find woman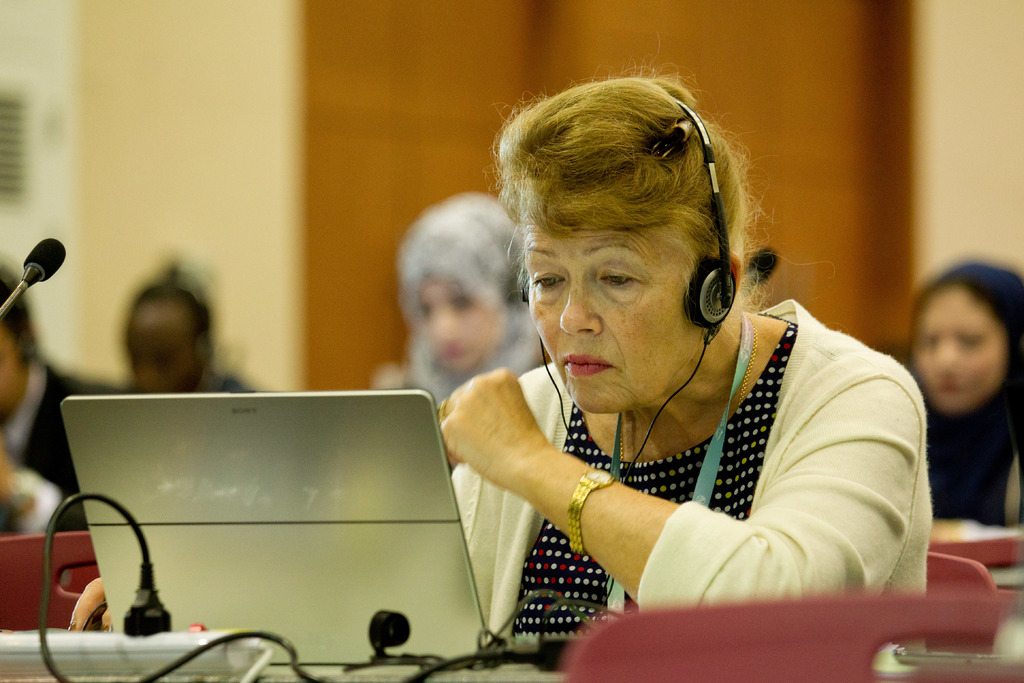
[365, 190, 556, 418]
